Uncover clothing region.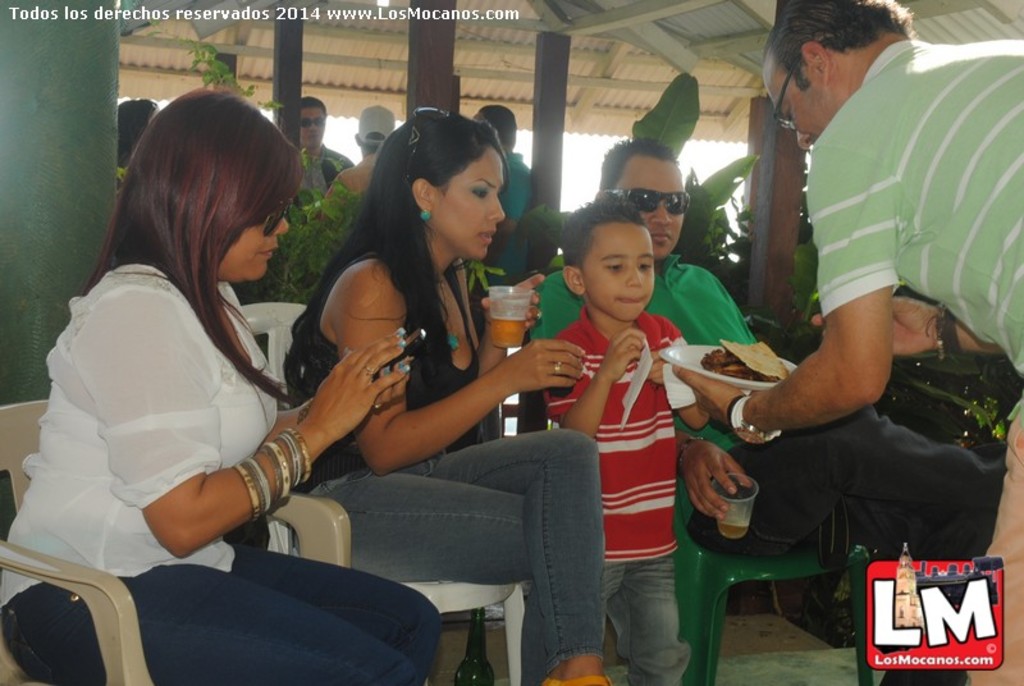
Uncovered: bbox(520, 246, 1007, 685).
